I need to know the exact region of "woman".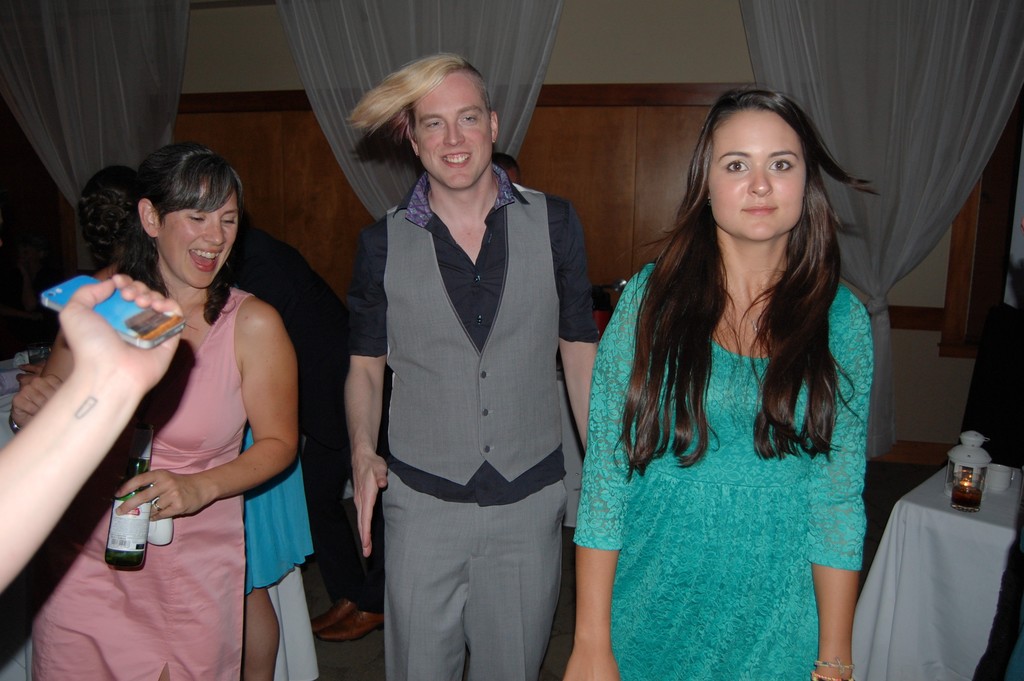
Region: <region>70, 167, 319, 680</region>.
